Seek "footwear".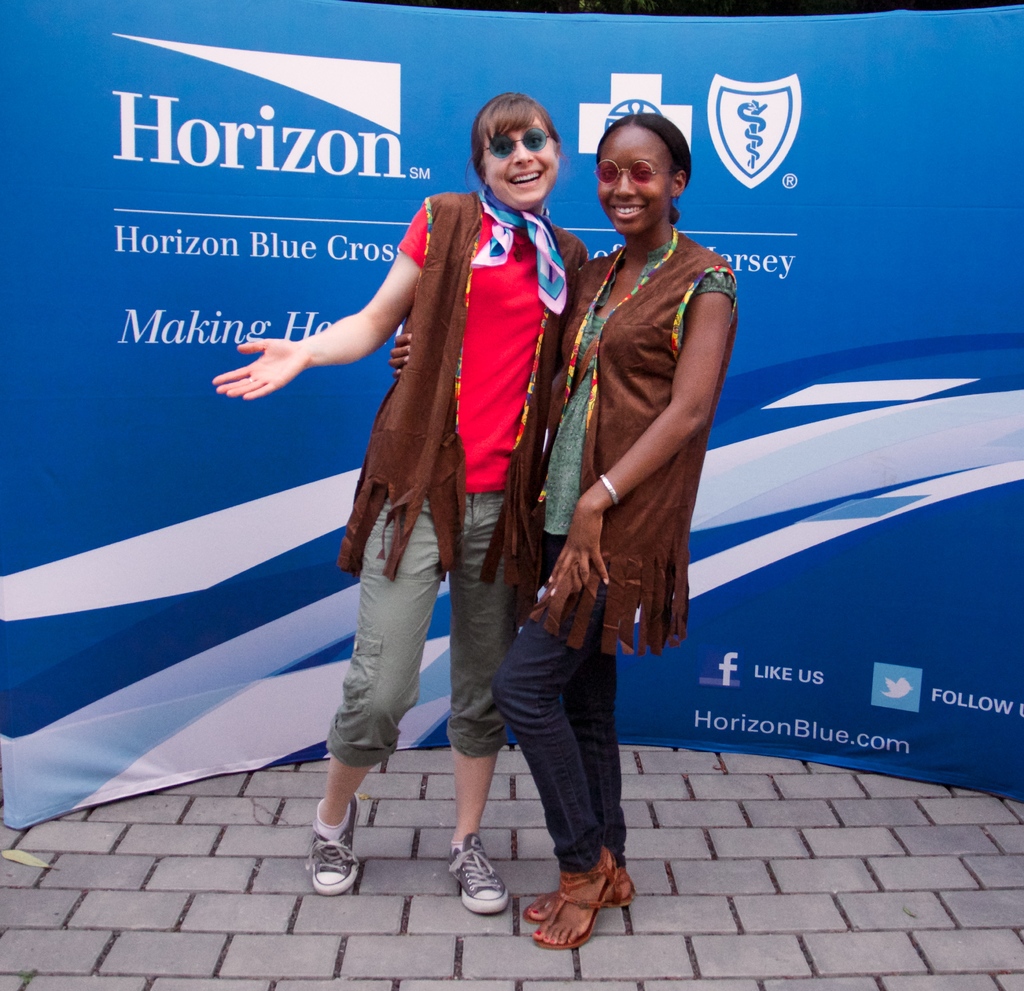
box=[524, 881, 641, 912].
